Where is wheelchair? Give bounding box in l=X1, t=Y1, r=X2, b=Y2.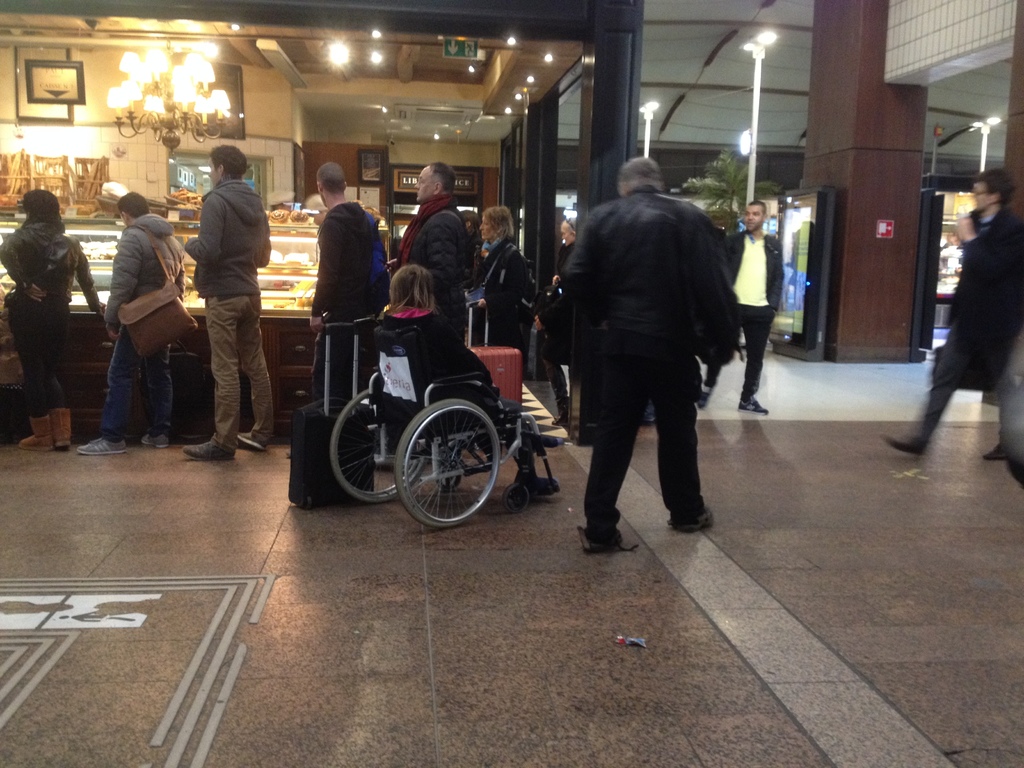
l=328, t=316, r=566, b=529.
